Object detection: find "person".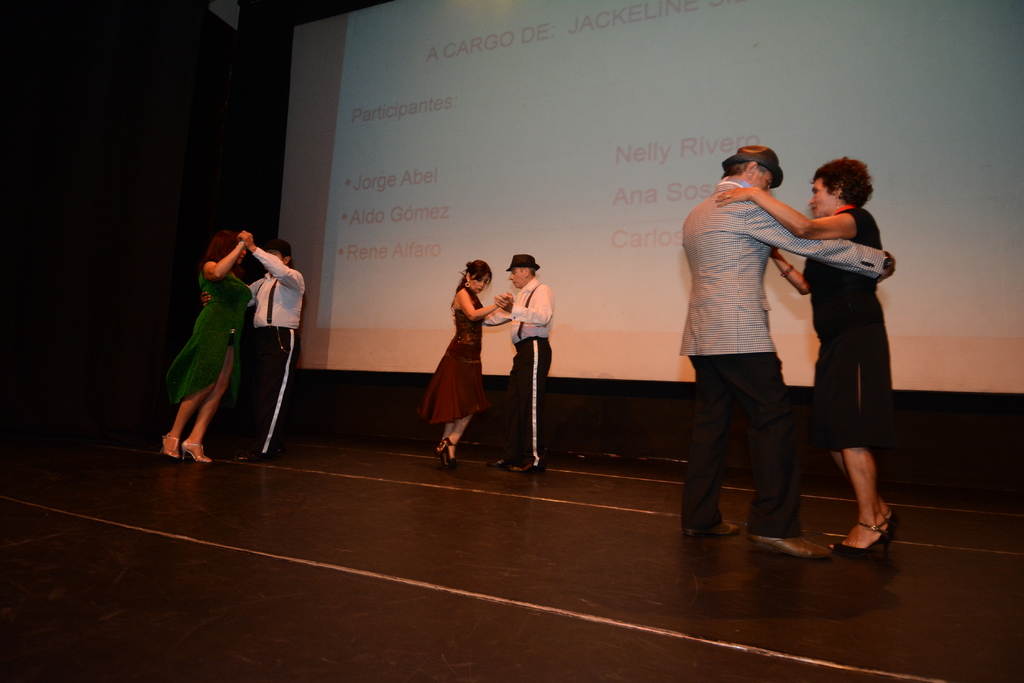
rect(240, 227, 307, 466).
